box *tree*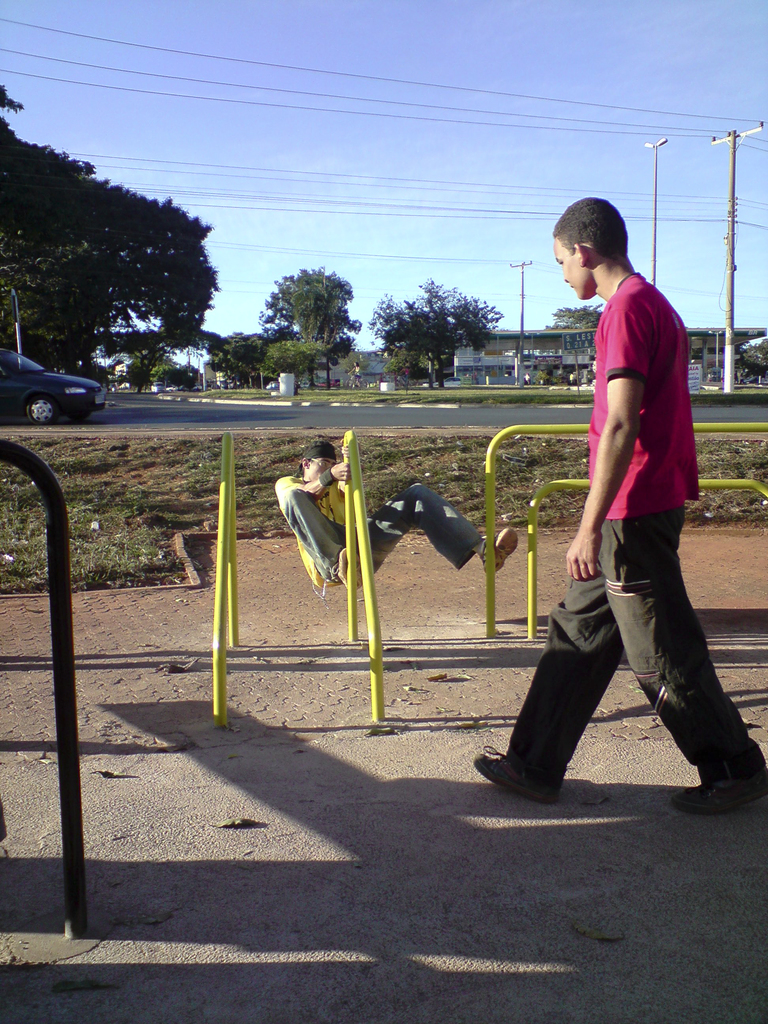
region(20, 137, 240, 376)
